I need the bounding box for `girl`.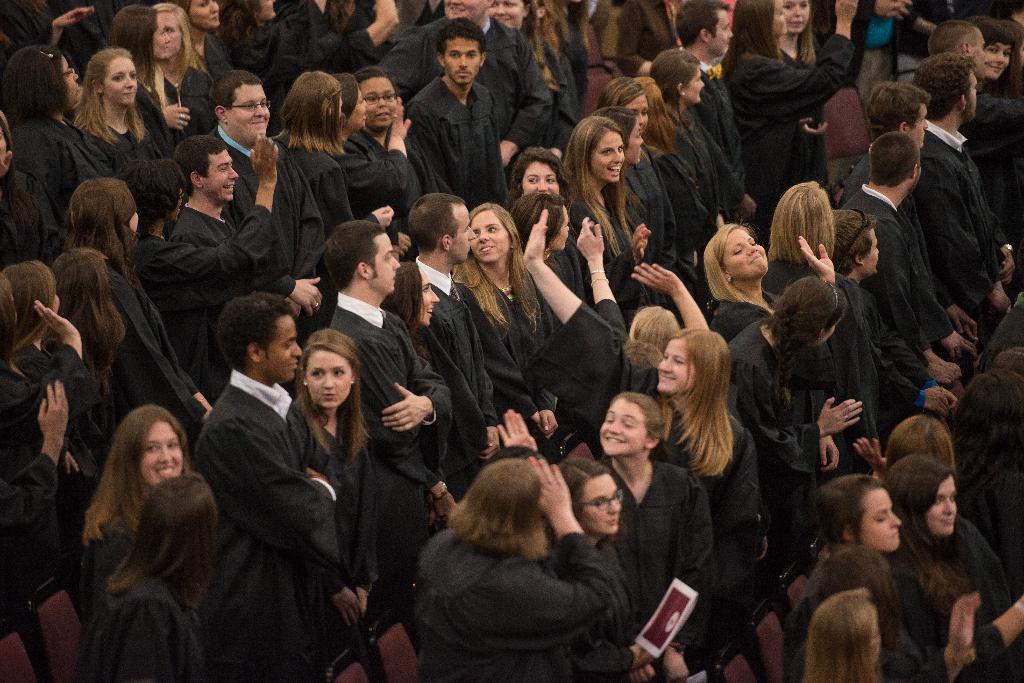
Here it is: (x1=995, y1=4, x2=1023, y2=37).
